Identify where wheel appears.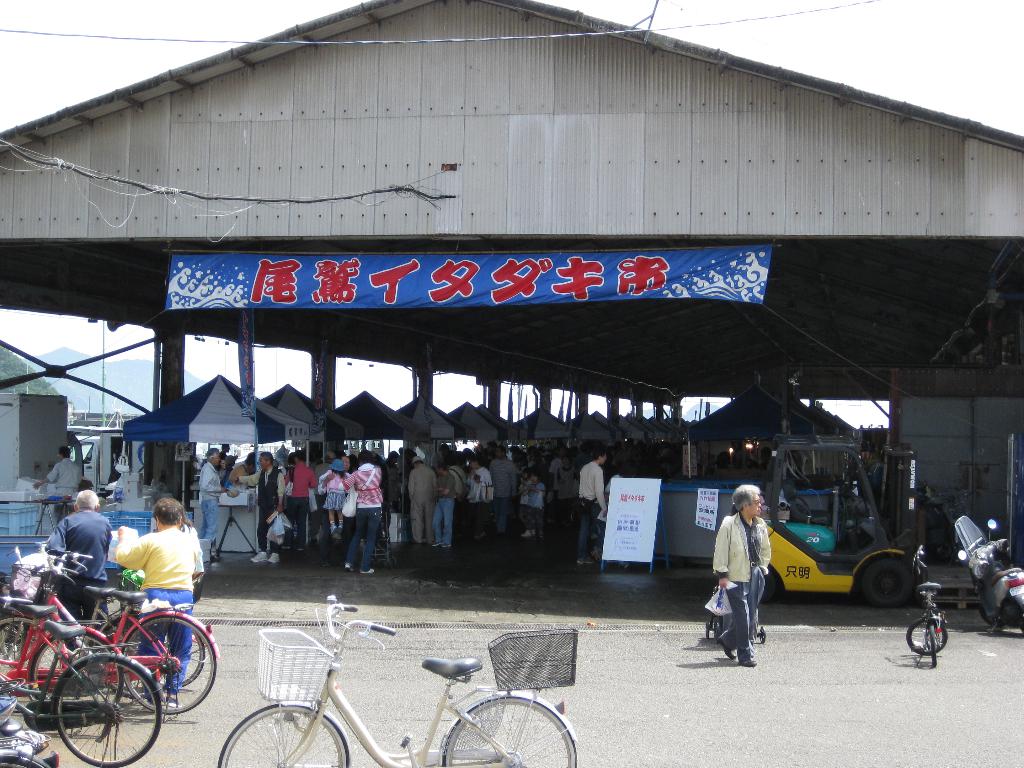
Appears at region(1014, 607, 1023, 633).
